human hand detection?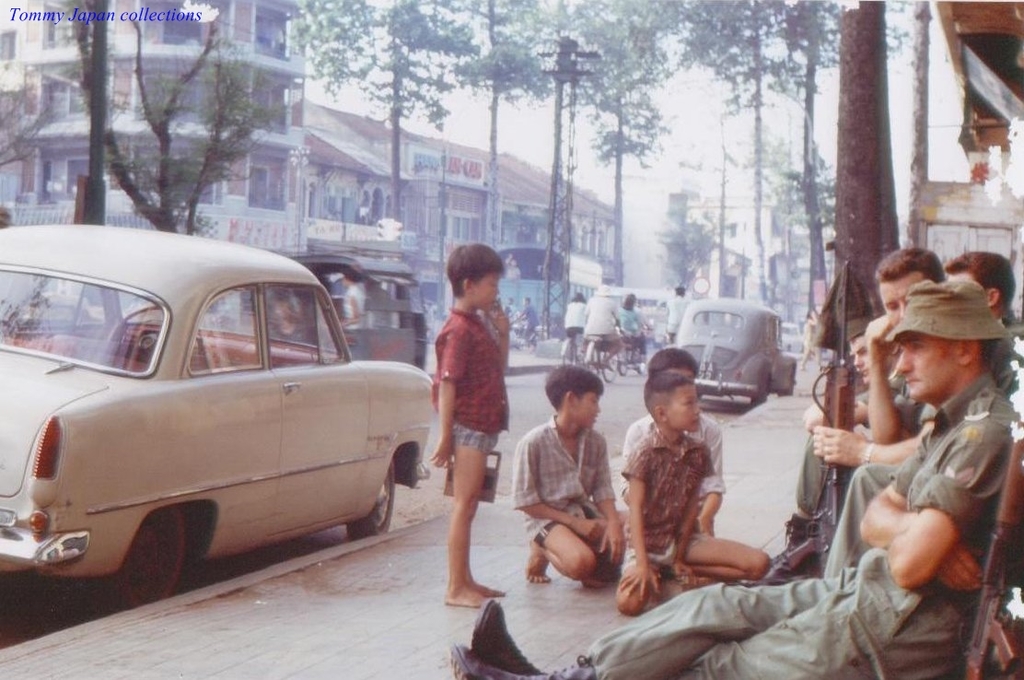
crop(857, 310, 905, 364)
